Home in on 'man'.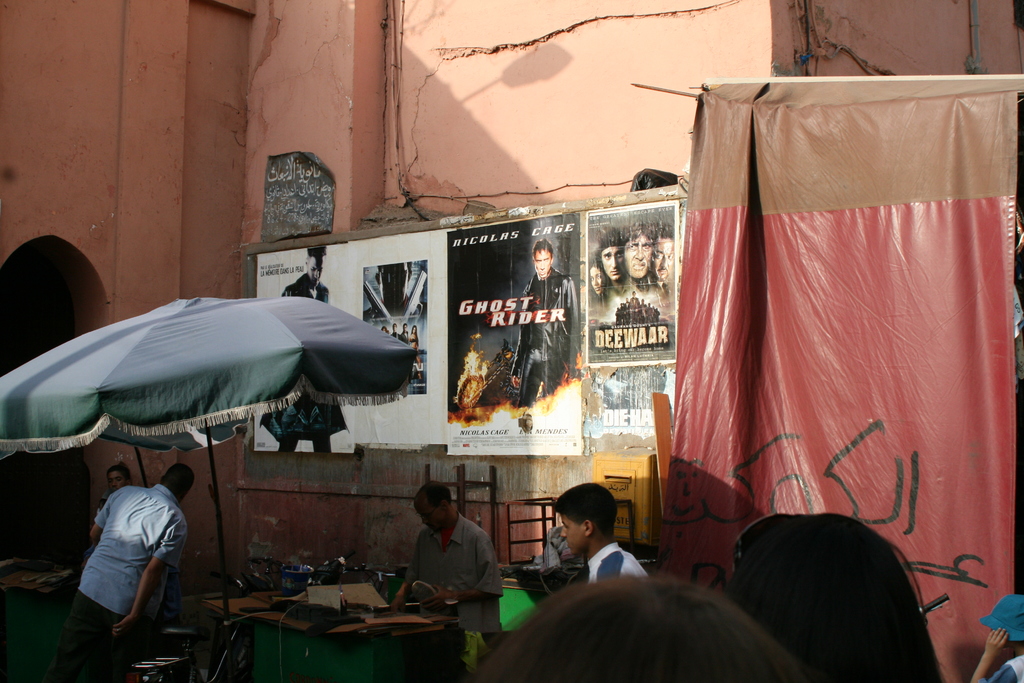
Homed in at rect(553, 483, 650, 578).
